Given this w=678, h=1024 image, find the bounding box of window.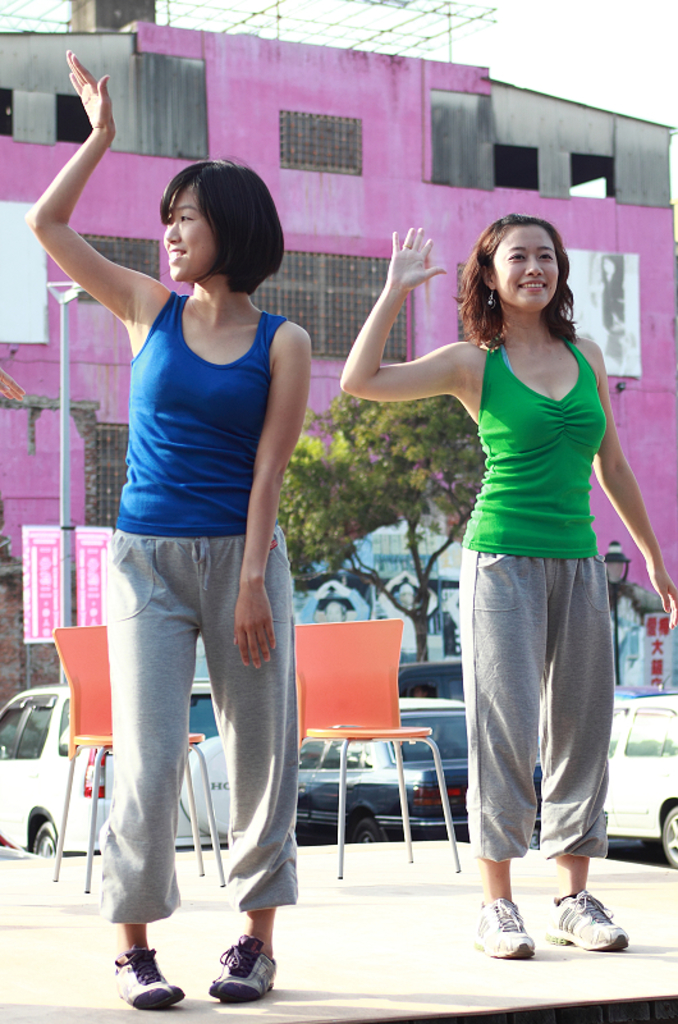
90/424/122/529.
